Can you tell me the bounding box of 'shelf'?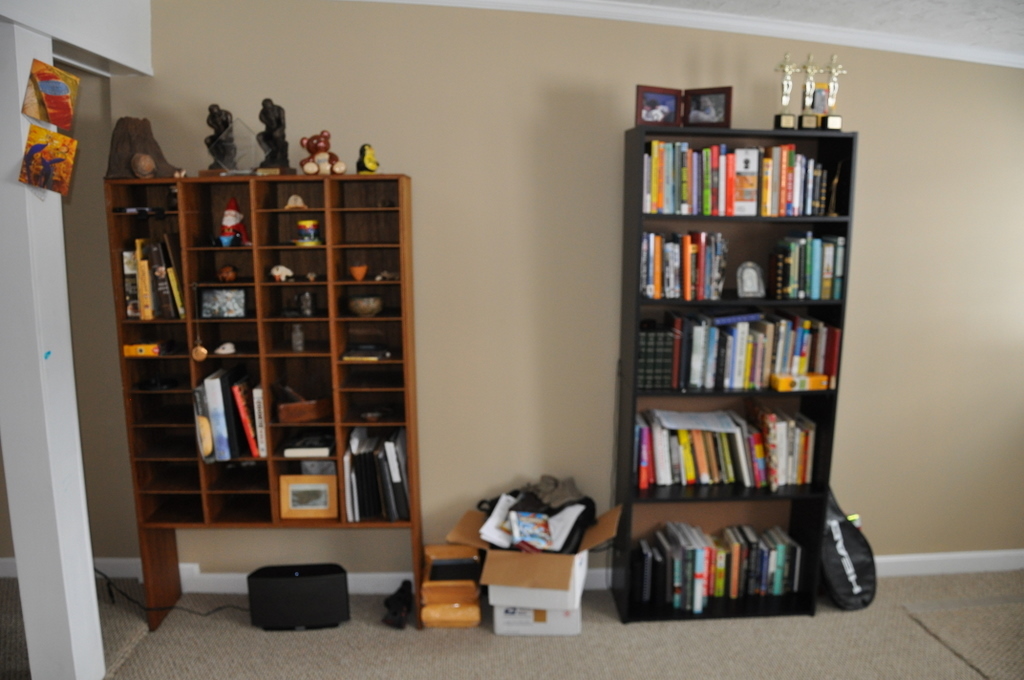
bbox=[611, 123, 859, 629].
